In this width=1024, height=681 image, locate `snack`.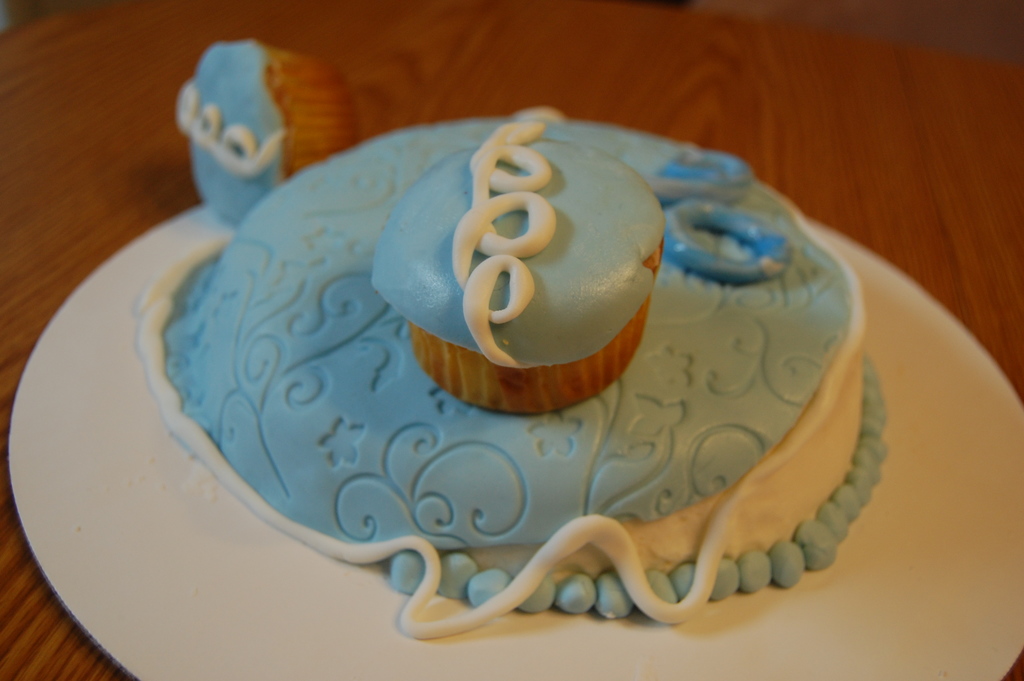
Bounding box: Rect(0, 44, 1023, 680).
